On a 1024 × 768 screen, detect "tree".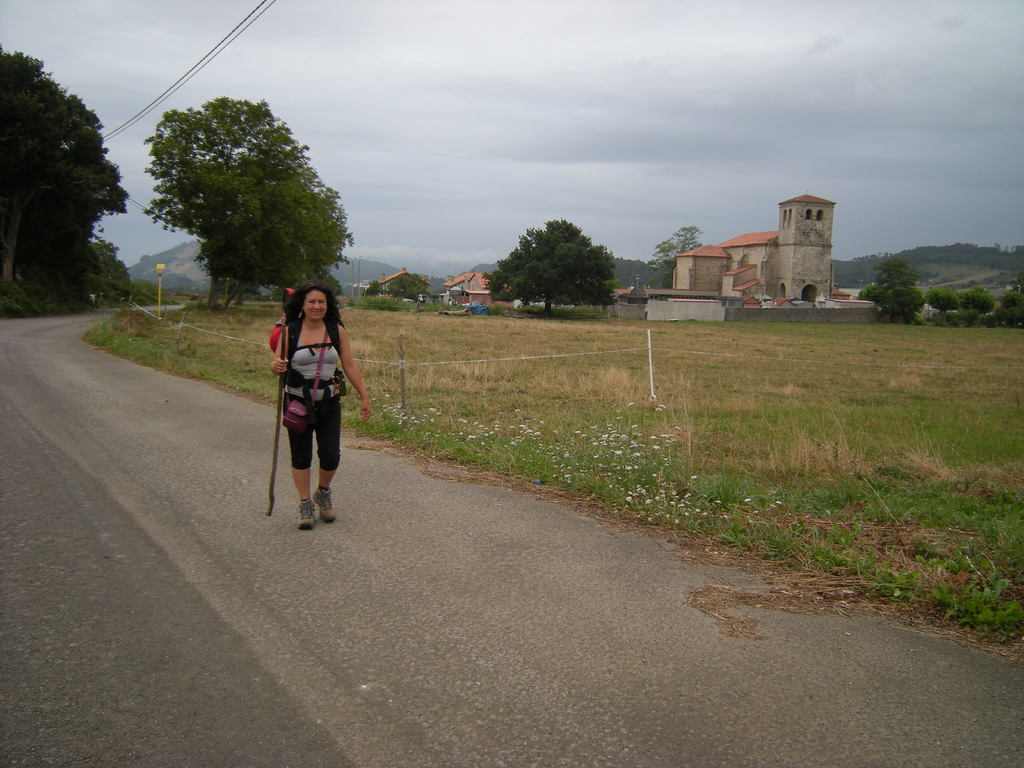
BBox(124, 90, 354, 316).
